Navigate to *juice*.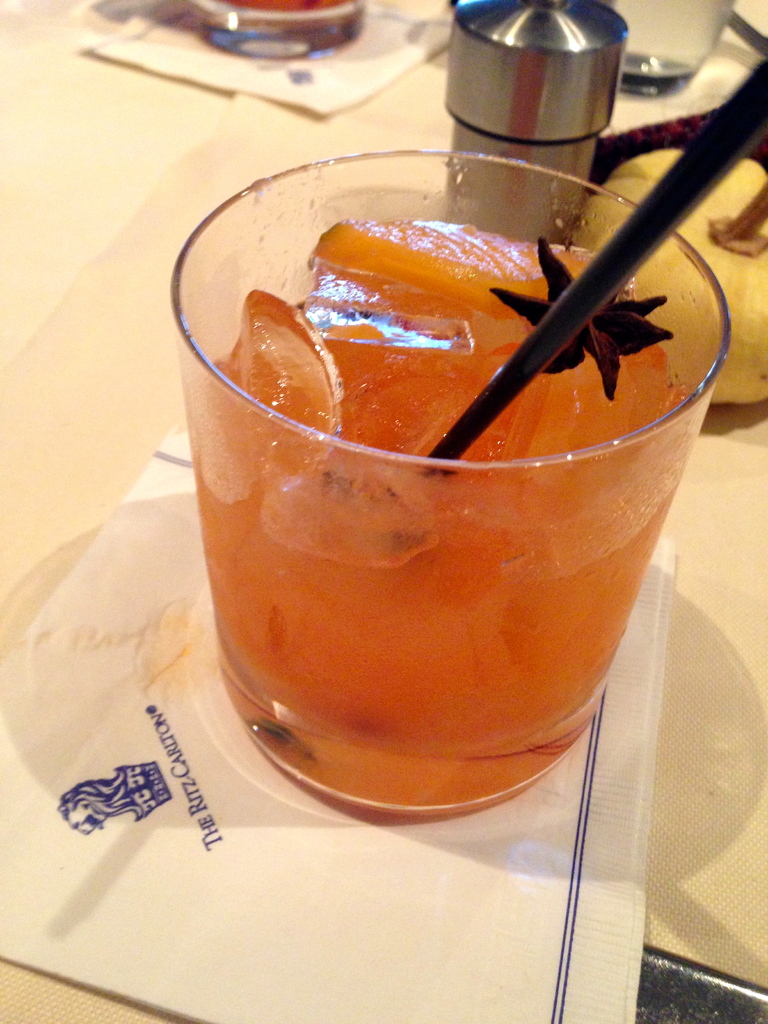
Navigation target: 188,189,722,797.
